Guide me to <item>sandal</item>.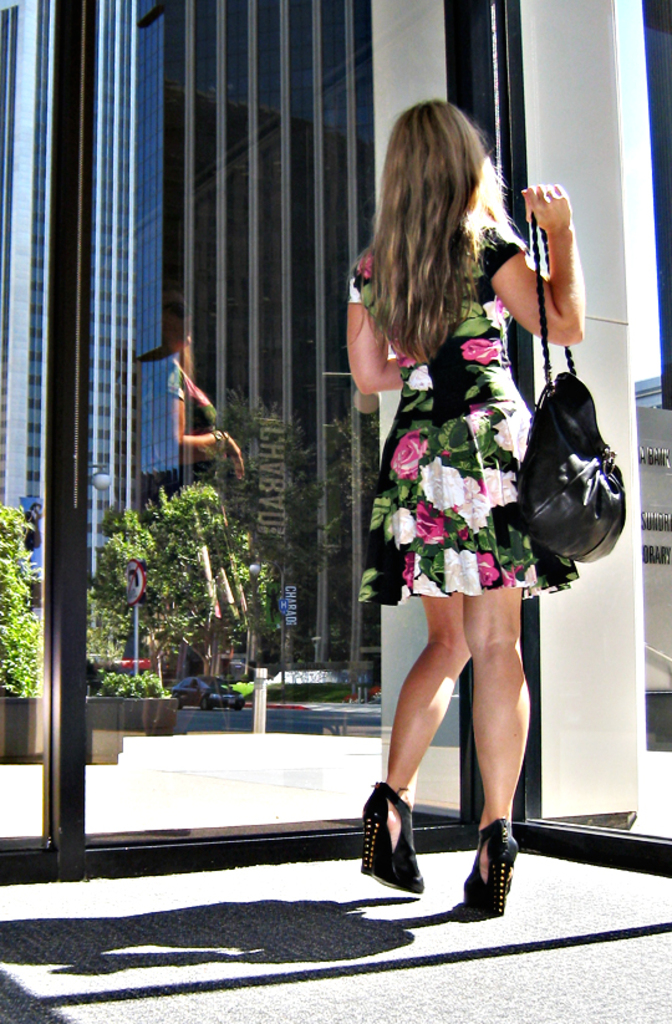
Guidance: bbox=[467, 819, 516, 910].
